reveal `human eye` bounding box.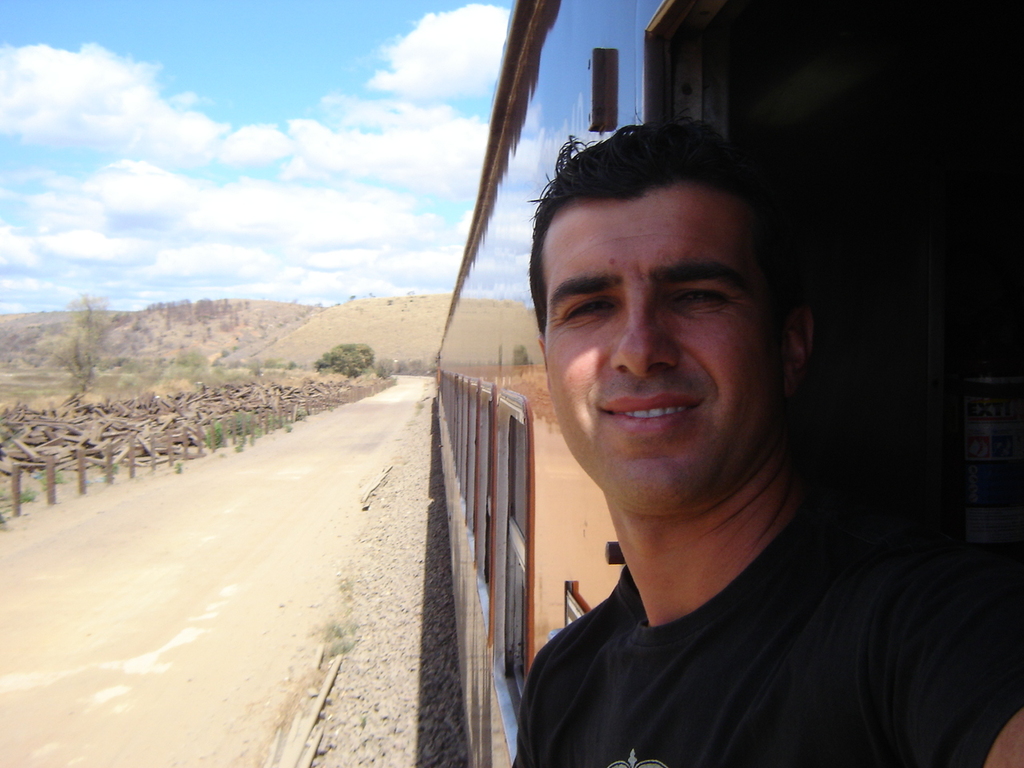
Revealed: Rect(658, 266, 757, 341).
